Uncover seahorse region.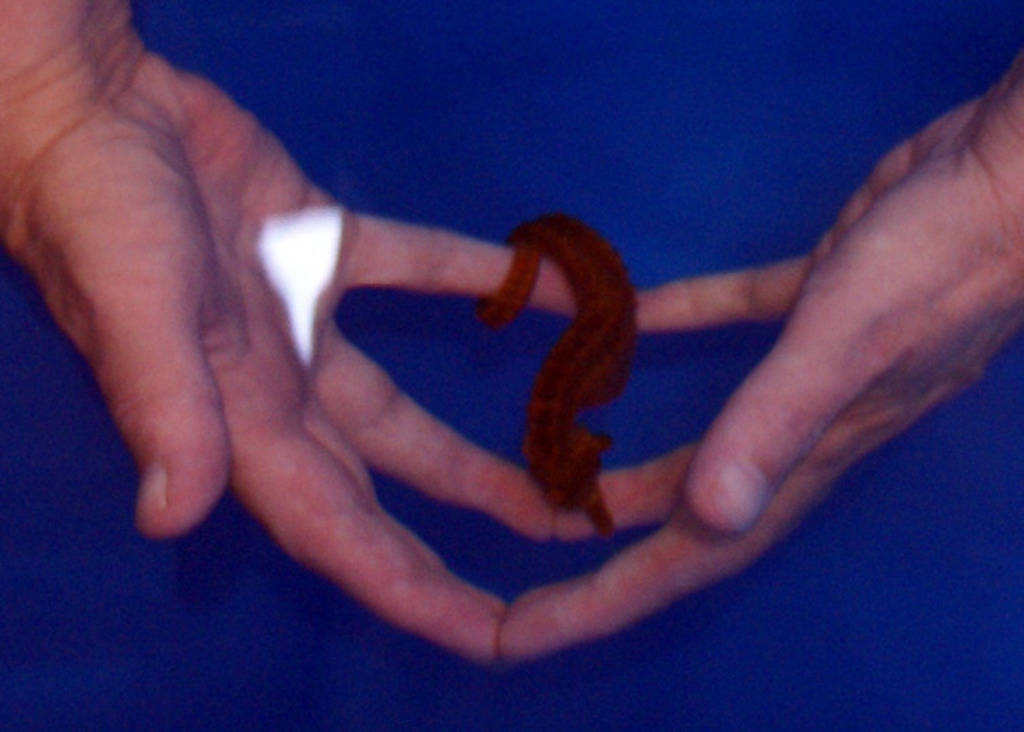
Uncovered: box=[477, 211, 638, 536].
